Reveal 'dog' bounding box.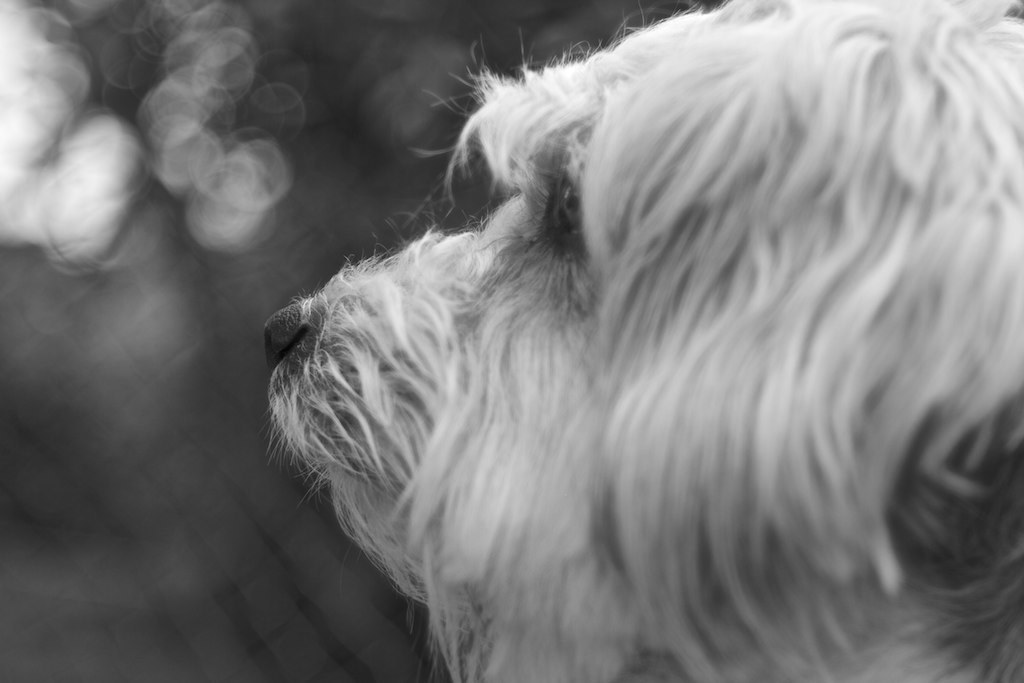
Revealed: bbox=[257, 0, 1023, 682].
